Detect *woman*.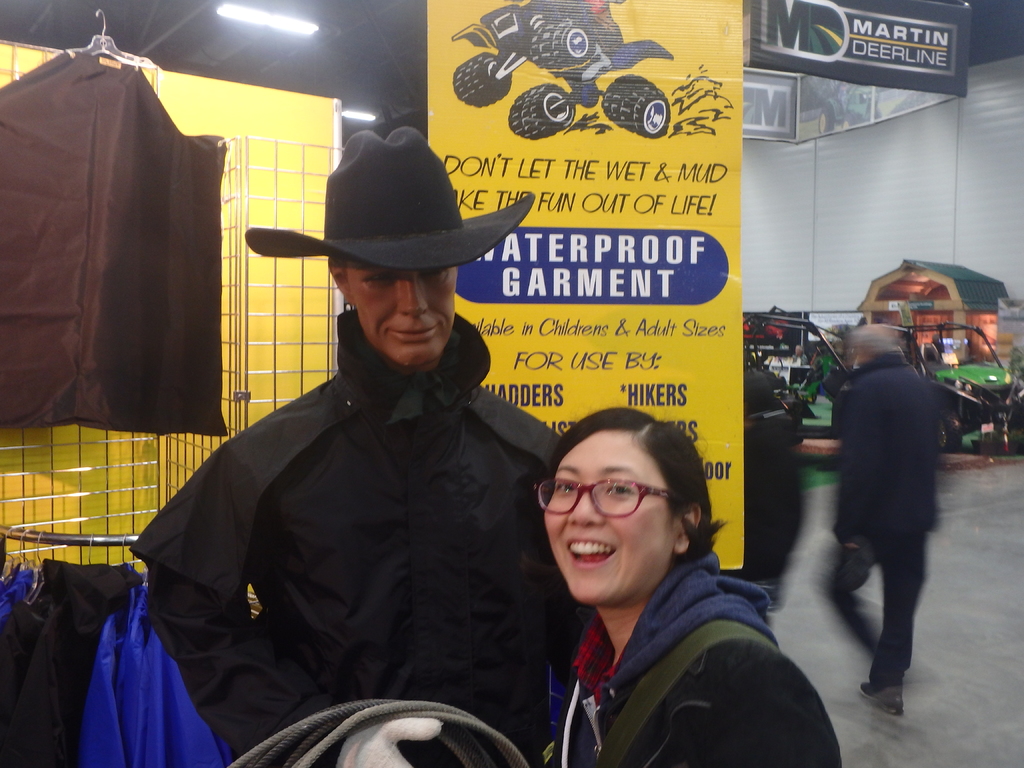
Detected at 495 374 822 767.
